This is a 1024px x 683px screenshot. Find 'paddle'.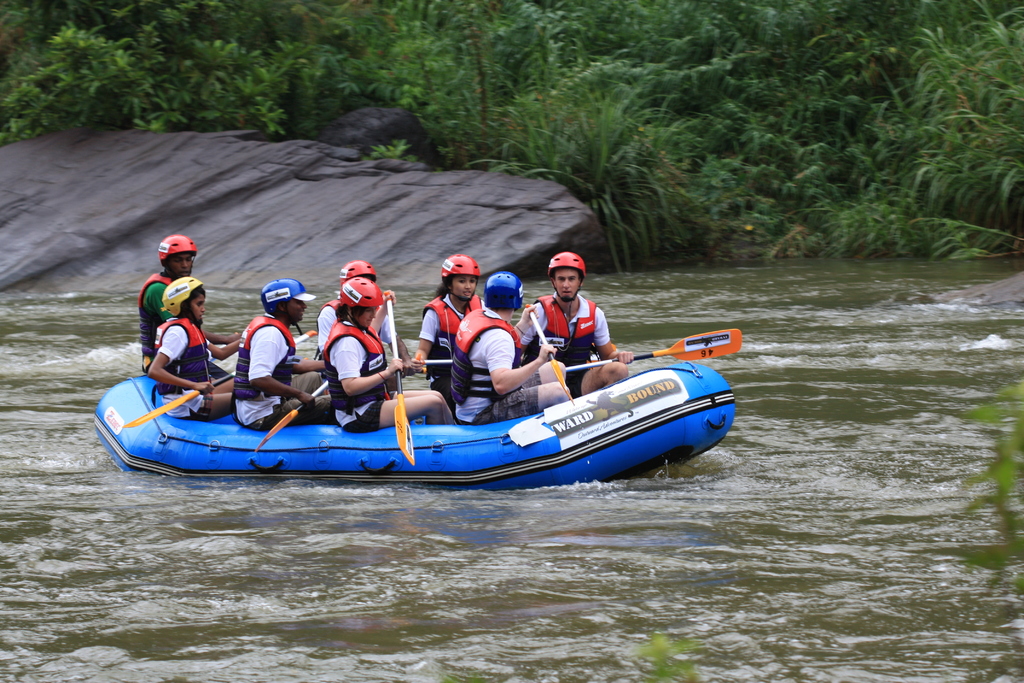
Bounding box: 525 304 572 403.
